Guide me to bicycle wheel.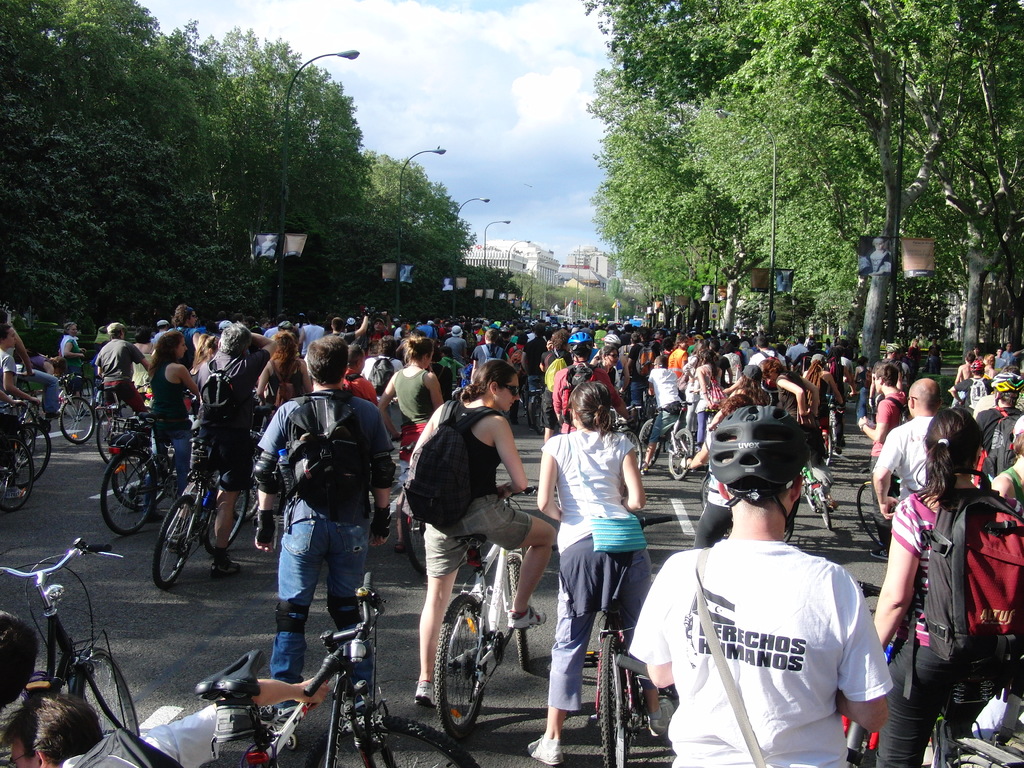
Guidance: region(531, 394, 545, 433).
